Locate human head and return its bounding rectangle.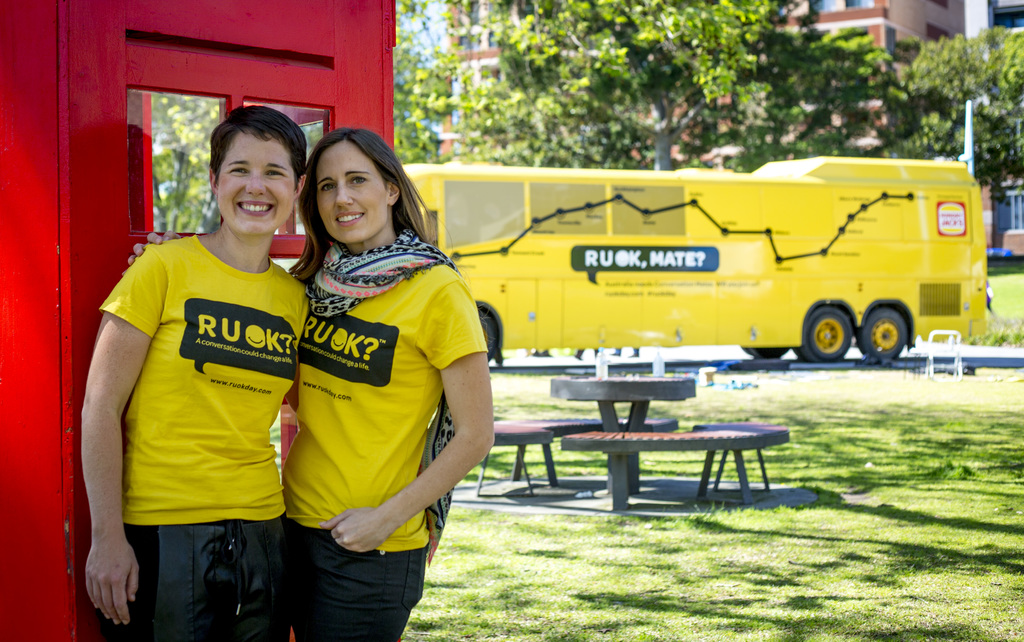
308 125 406 242.
